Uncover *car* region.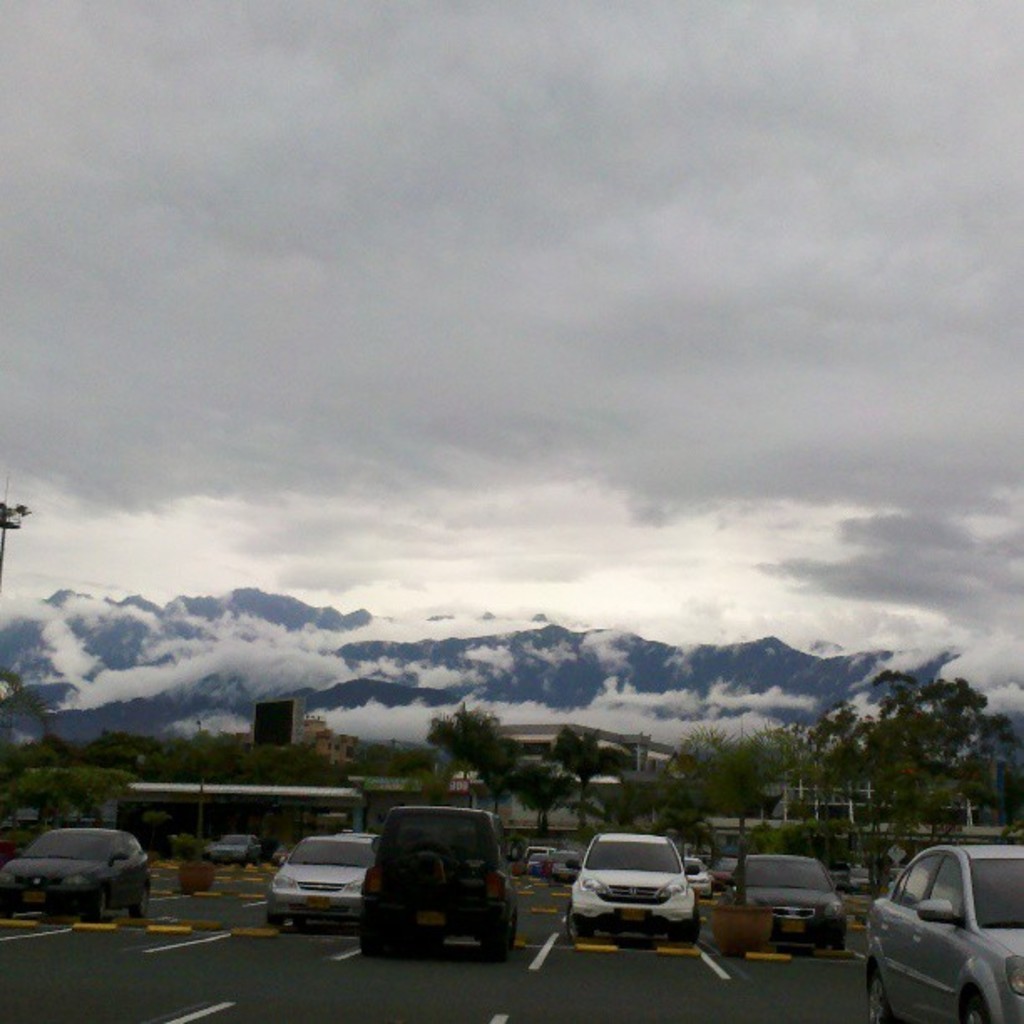
Uncovered: Rect(689, 858, 709, 897).
